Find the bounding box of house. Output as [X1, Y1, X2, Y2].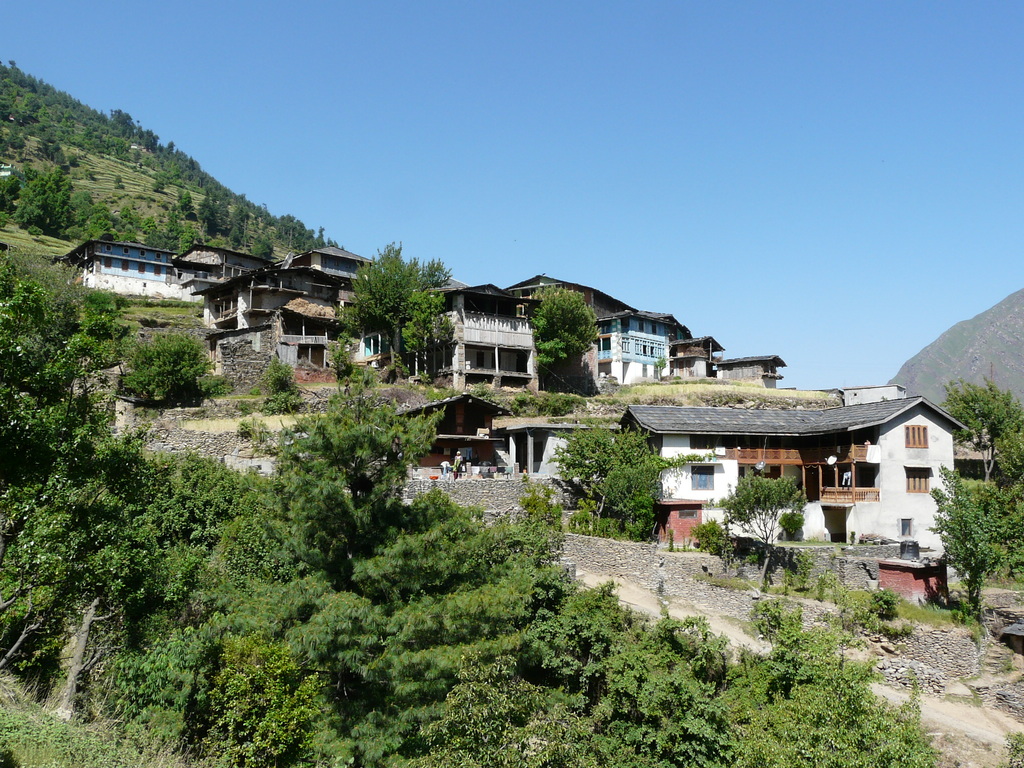
[838, 373, 915, 412].
